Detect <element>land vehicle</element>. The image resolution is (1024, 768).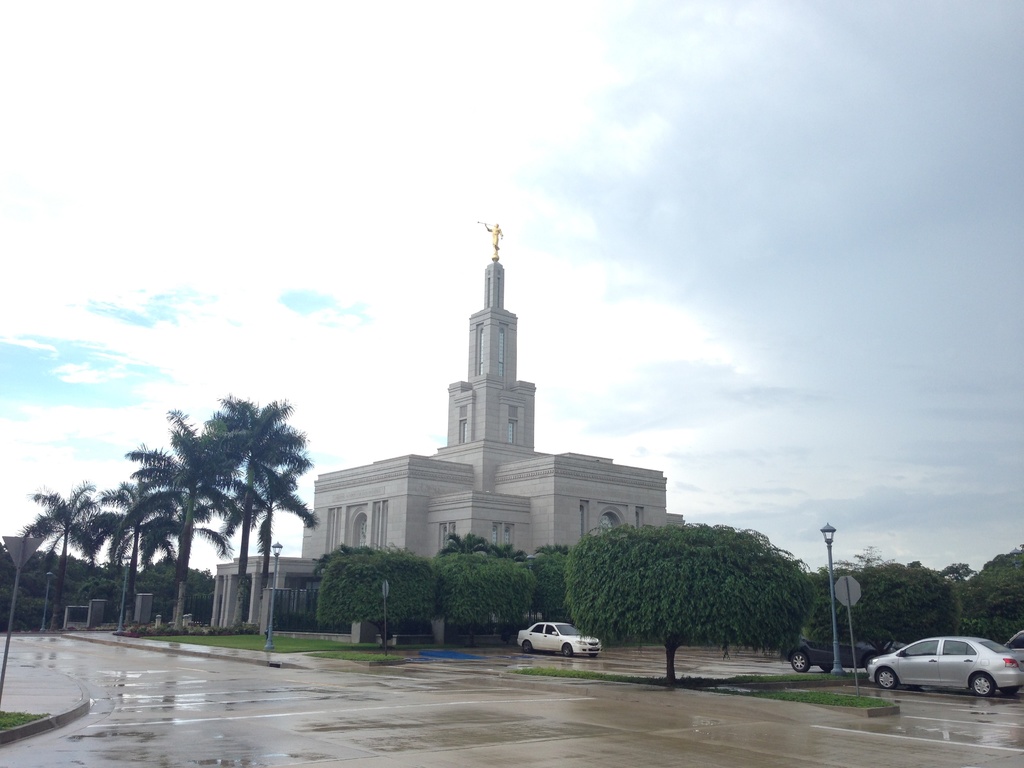
[x1=1005, y1=632, x2=1023, y2=645].
